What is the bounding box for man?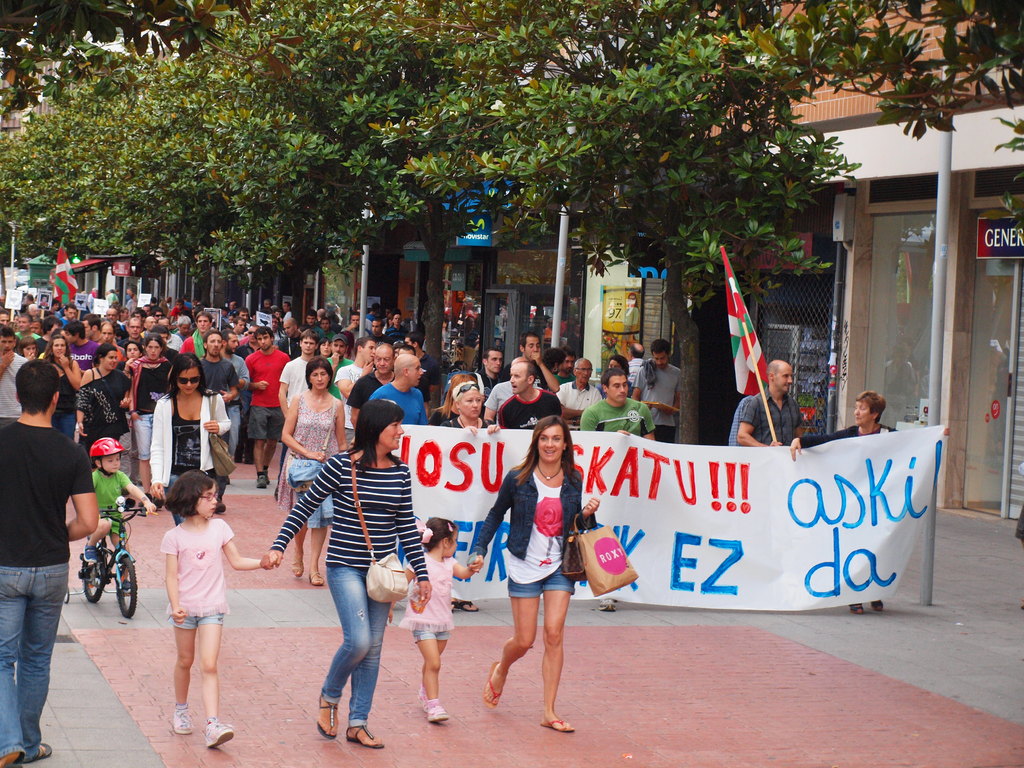
region(349, 343, 396, 431).
